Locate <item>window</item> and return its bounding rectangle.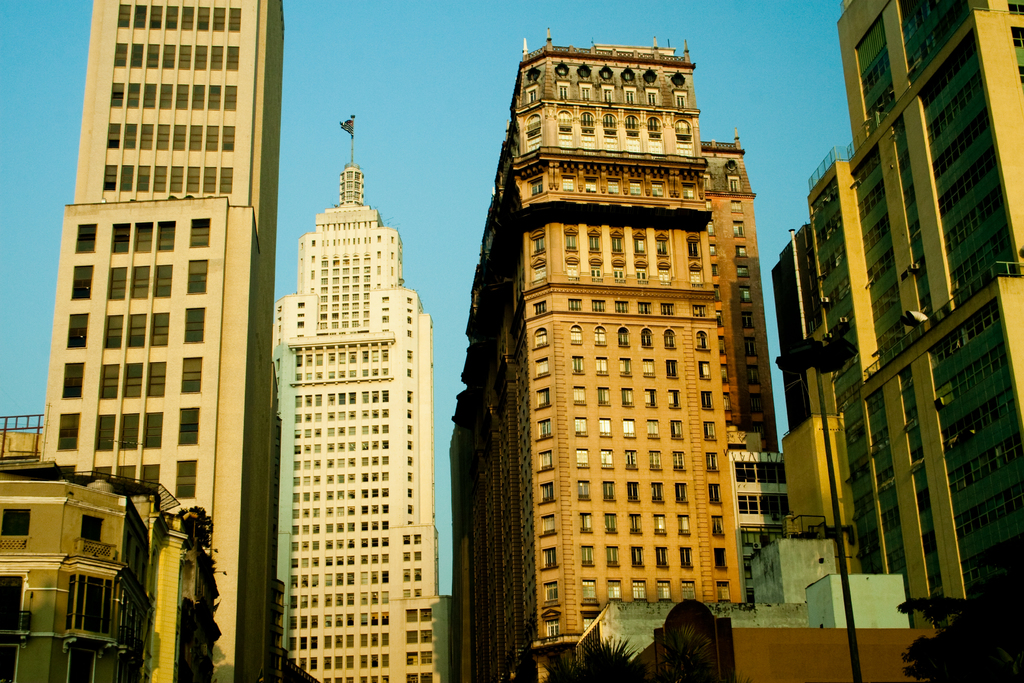
(left=685, top=241, right=696, bottom=256).
